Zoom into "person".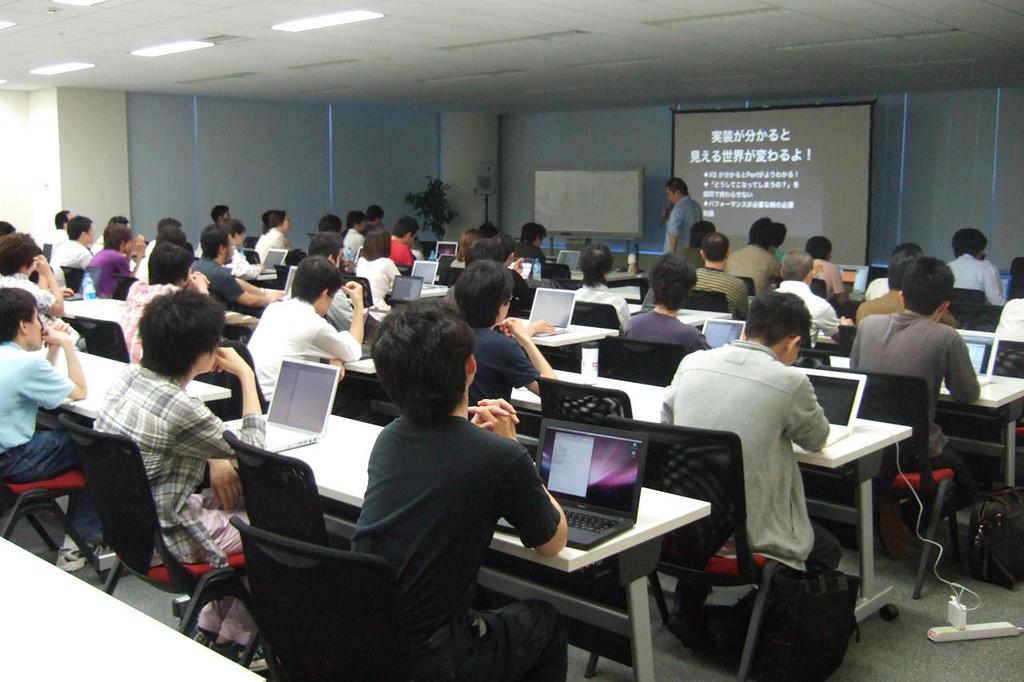
Zoom target: box=[90, 285, 270, 664].
